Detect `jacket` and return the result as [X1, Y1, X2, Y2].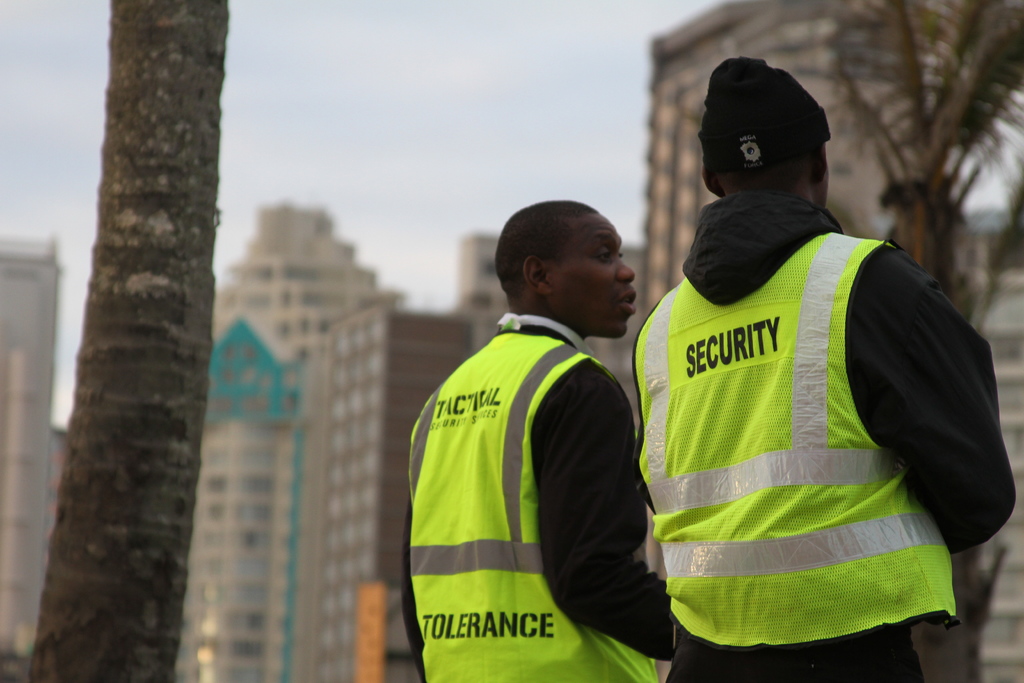
[410, 334, 655, 682].
